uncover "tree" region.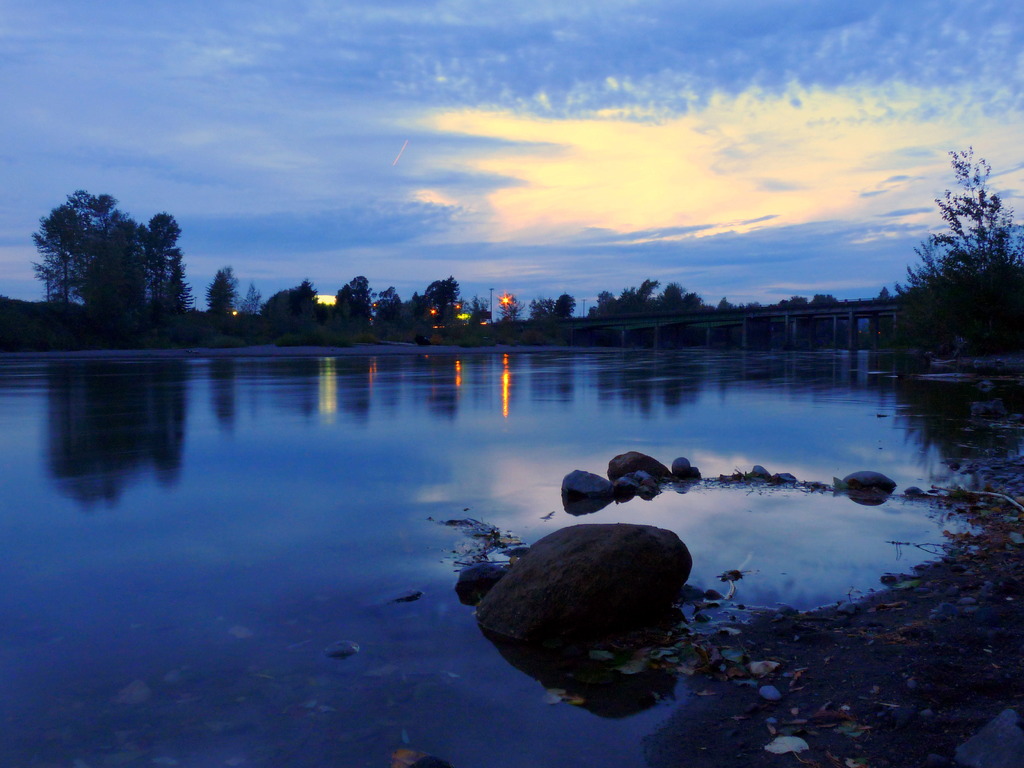
Uncovered: box=[406, 285, 462, 324].
